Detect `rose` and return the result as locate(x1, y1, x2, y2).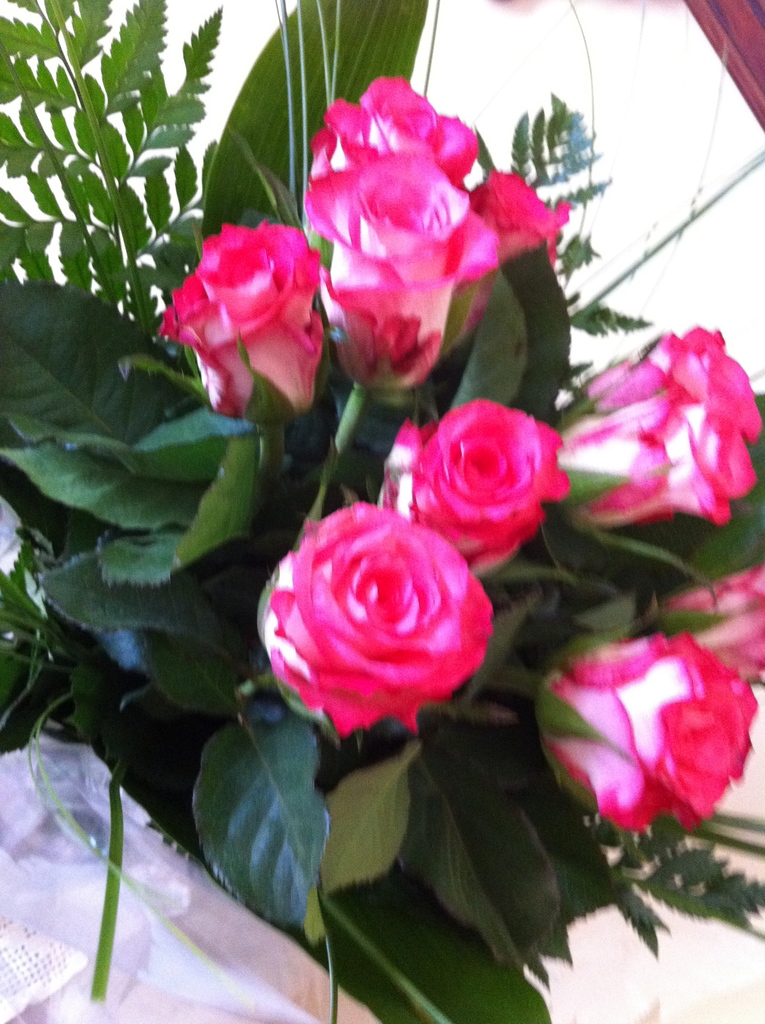
locate(156, 218, 326, 421).
